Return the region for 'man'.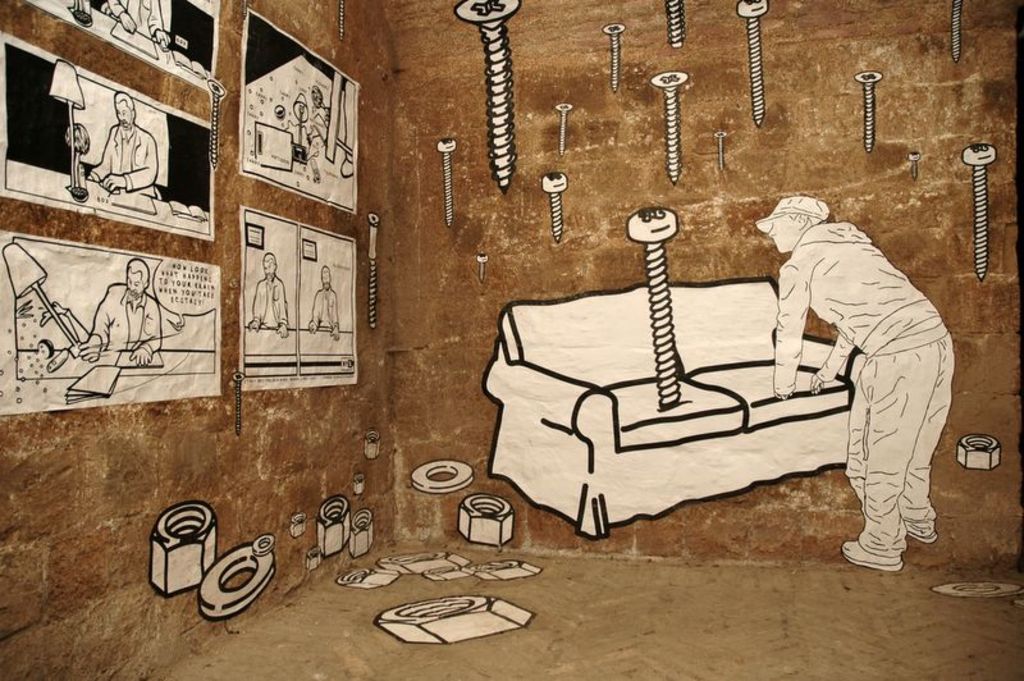
bbox(306, 265, 348, 340).
